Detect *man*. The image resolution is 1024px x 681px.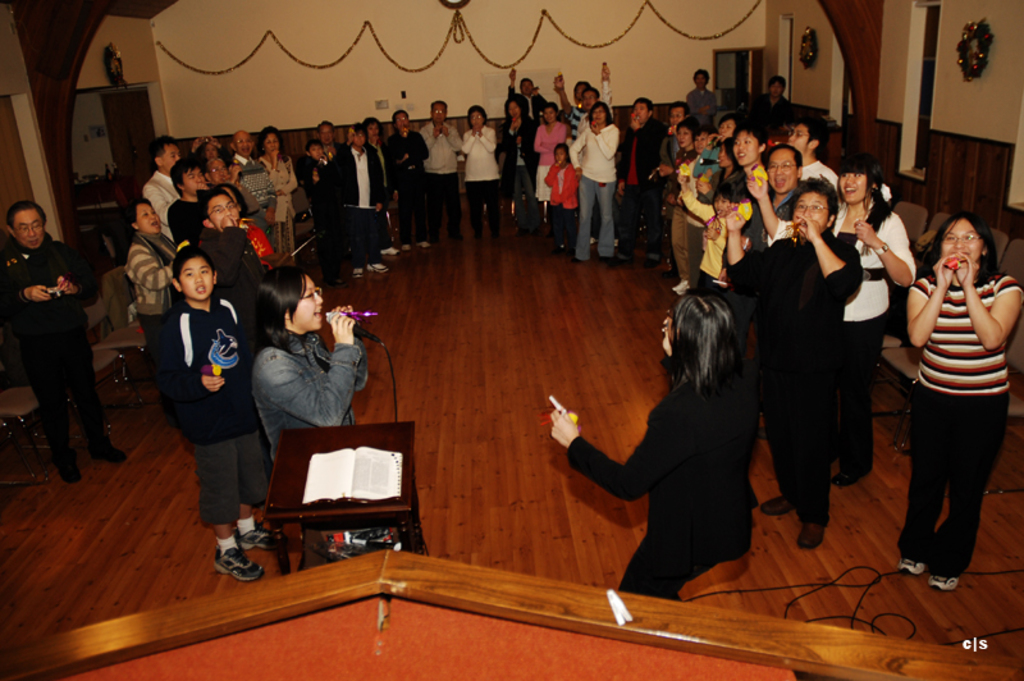
[143, 140, 192, 239].
